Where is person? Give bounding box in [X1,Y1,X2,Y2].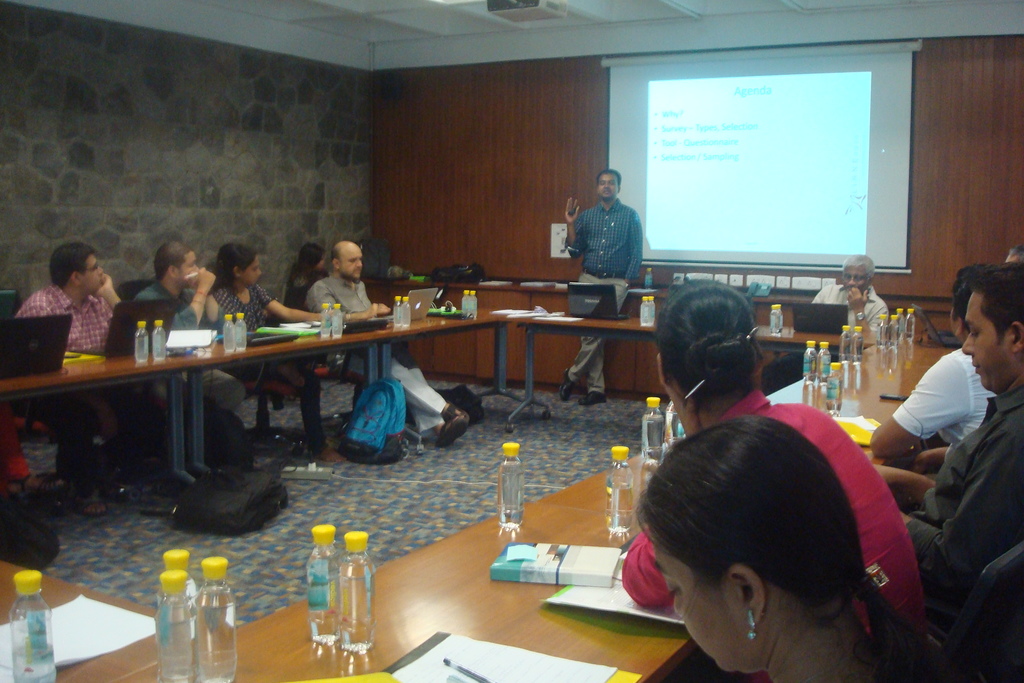
[564,167,641,400].
